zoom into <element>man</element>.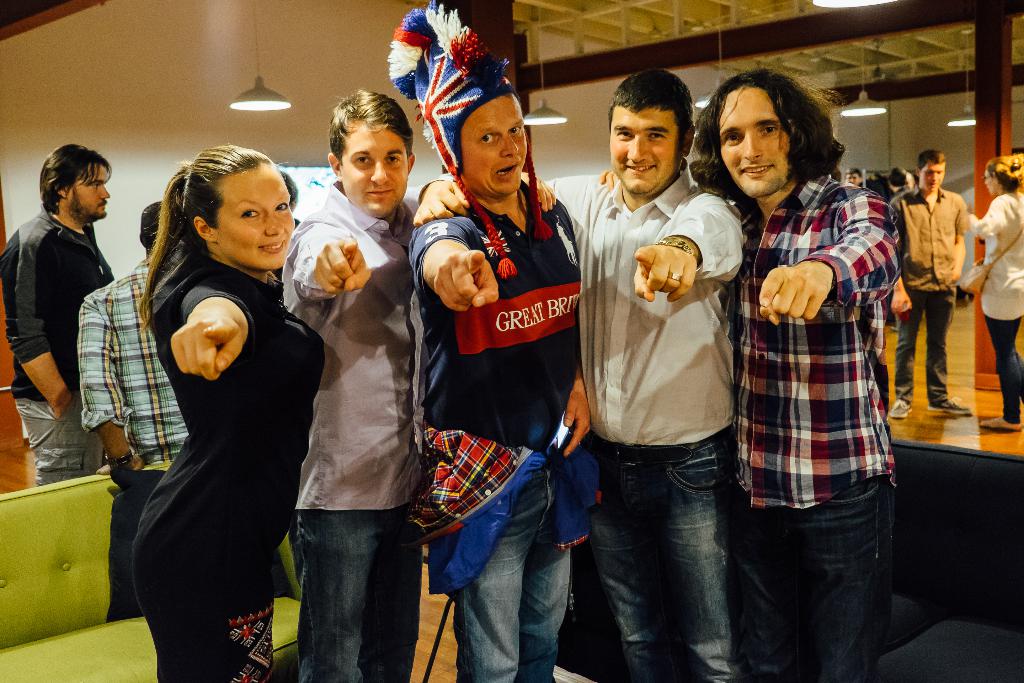
Zoom target: <region>415, 68, 748, 682</region>.
